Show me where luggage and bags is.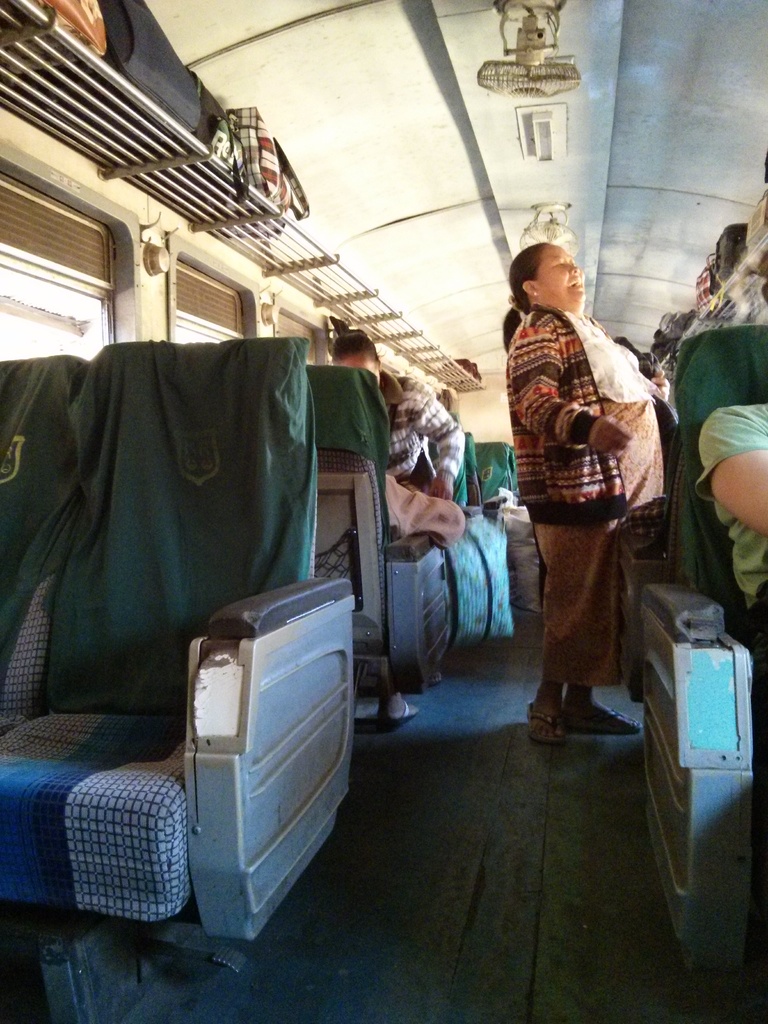
luggage and bags is at region(13, 0, 203, 158).
